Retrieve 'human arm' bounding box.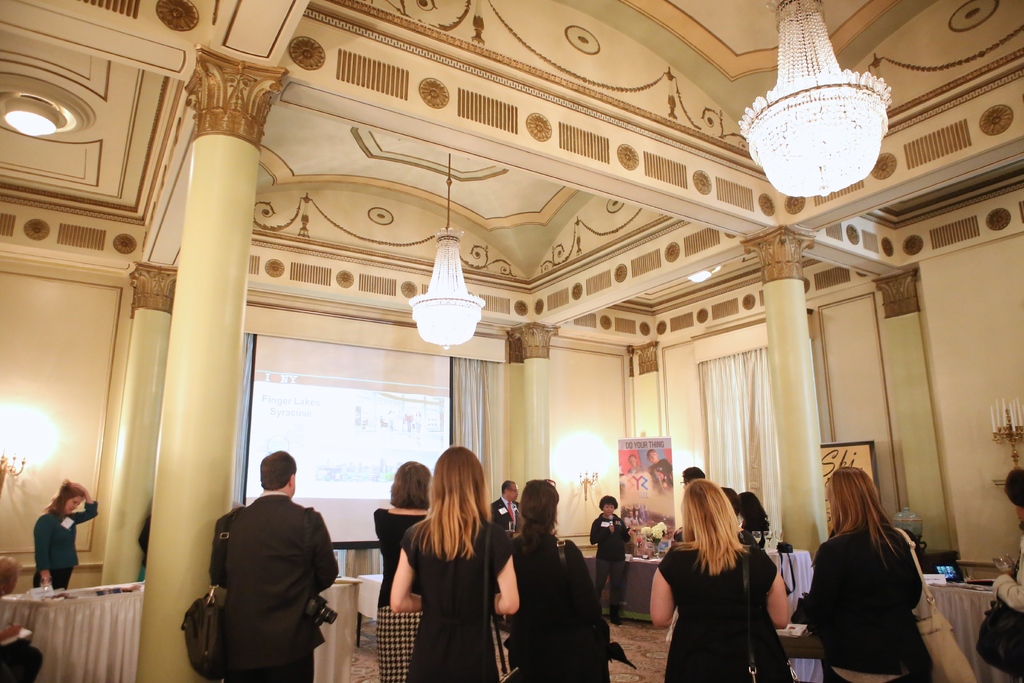
Bounding box: 591/514/620/547.
